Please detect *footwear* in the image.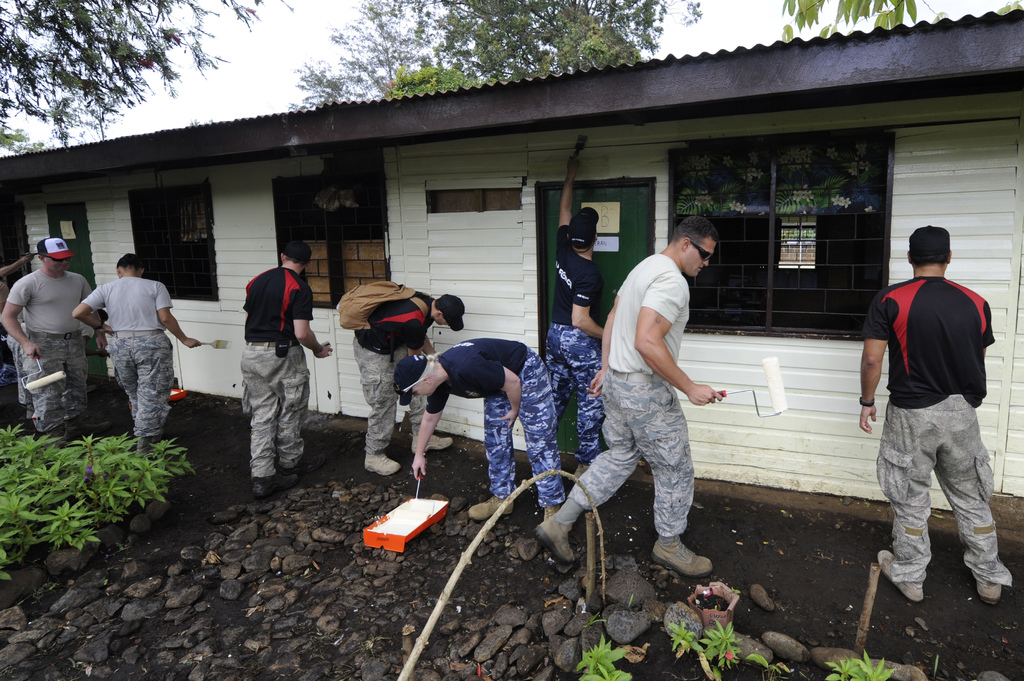
Rect(543, 508, 561, 520).
